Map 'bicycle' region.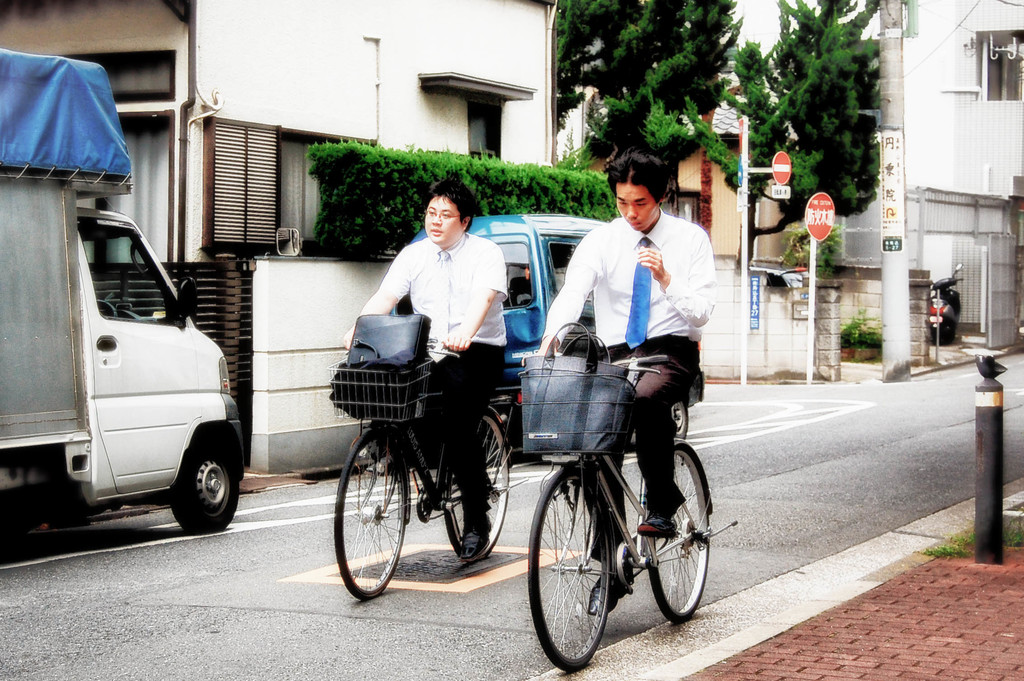
Mapped to rect(324, 340, 517, 600).
